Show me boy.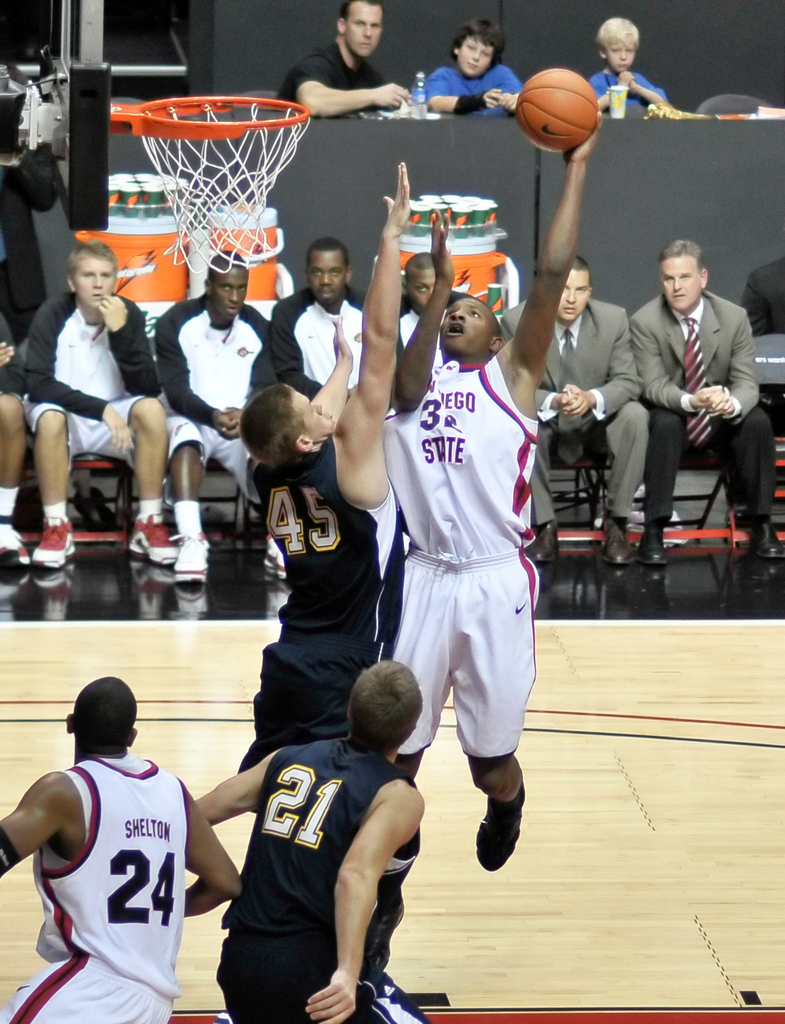
boy is here: Rect(419, 15, 532, 124).
